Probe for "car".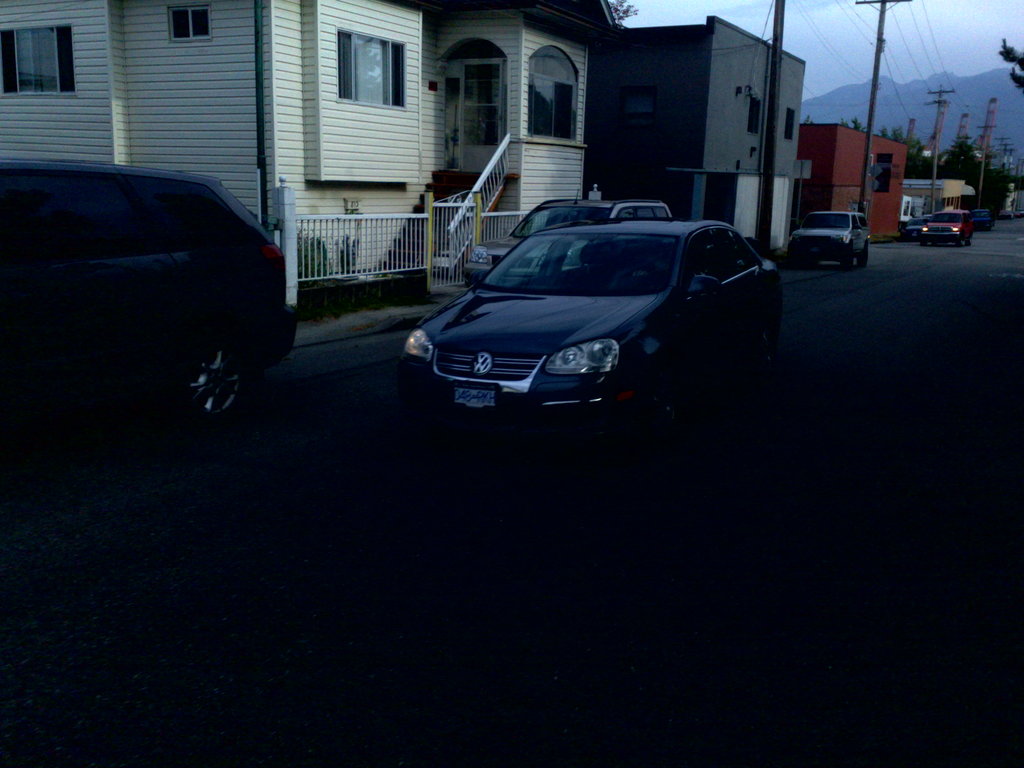
Probe result: pyautogui.locateOnScreen(384, 193, 761, 420).
